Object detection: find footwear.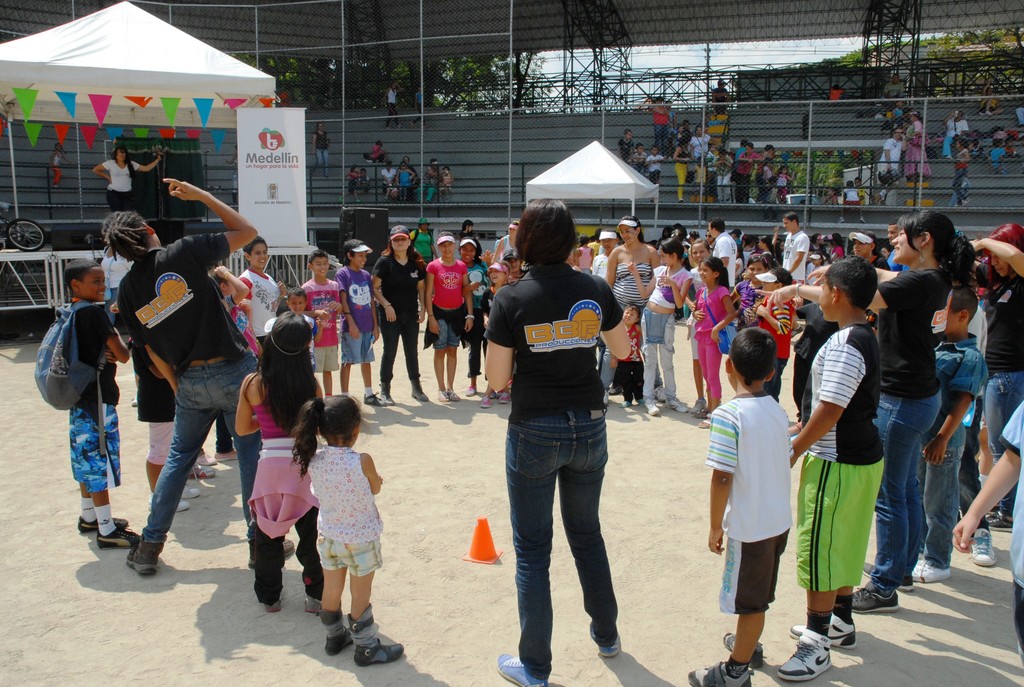
583,629,623,661.
